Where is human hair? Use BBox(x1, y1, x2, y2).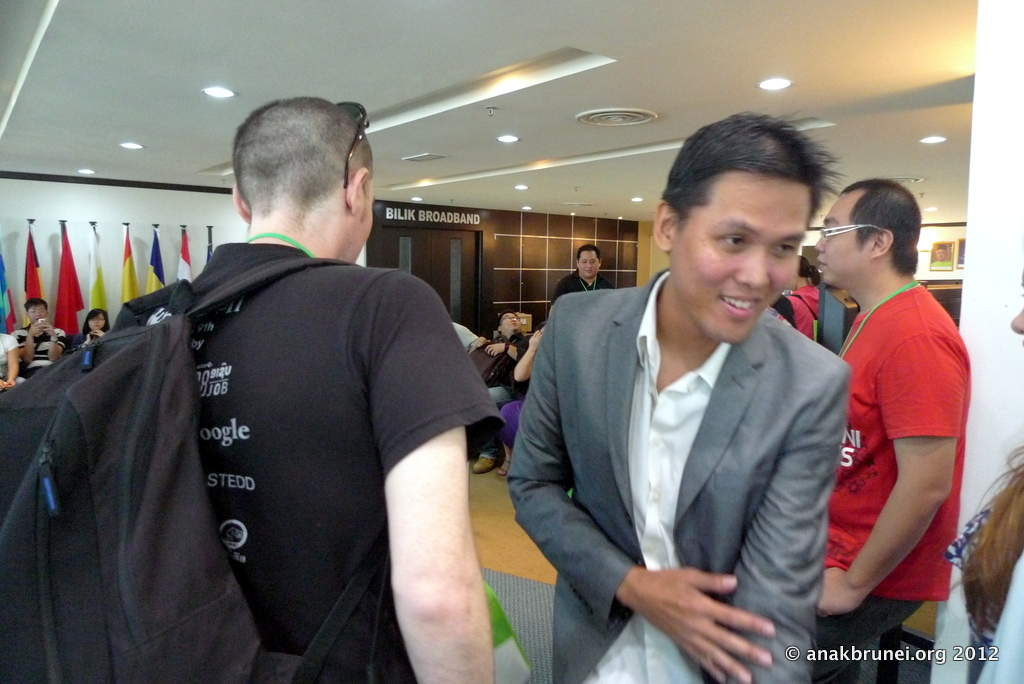
BBox(577, 242, 601, 260).
